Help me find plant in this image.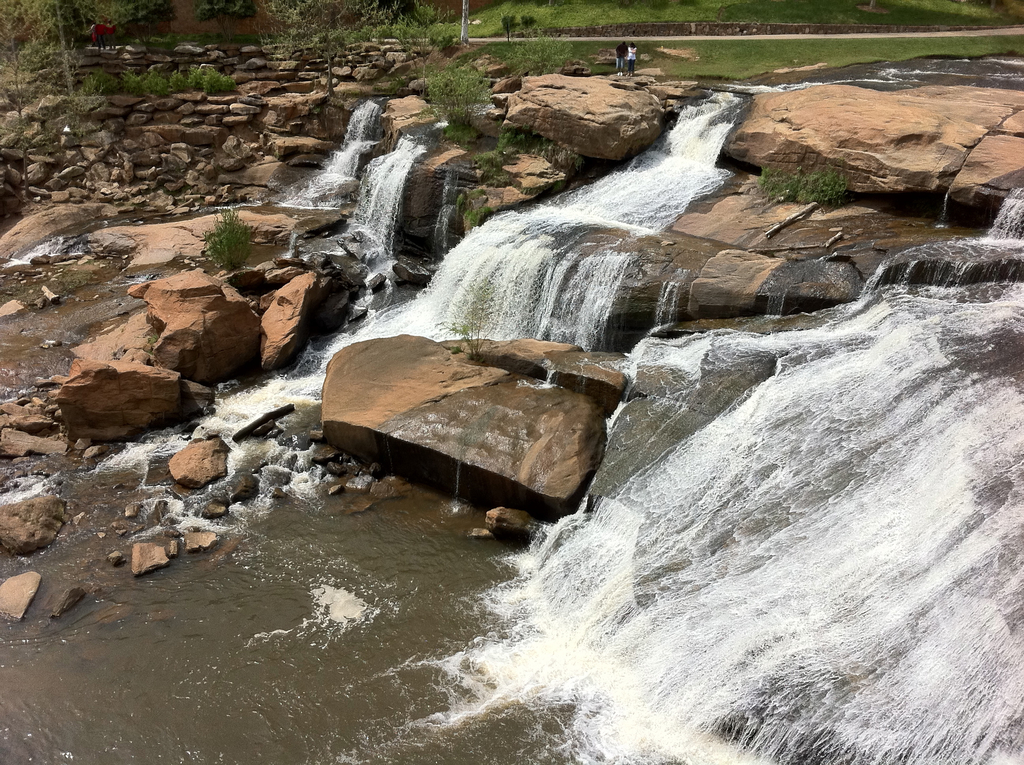
Found it: (390,0,467,69).
